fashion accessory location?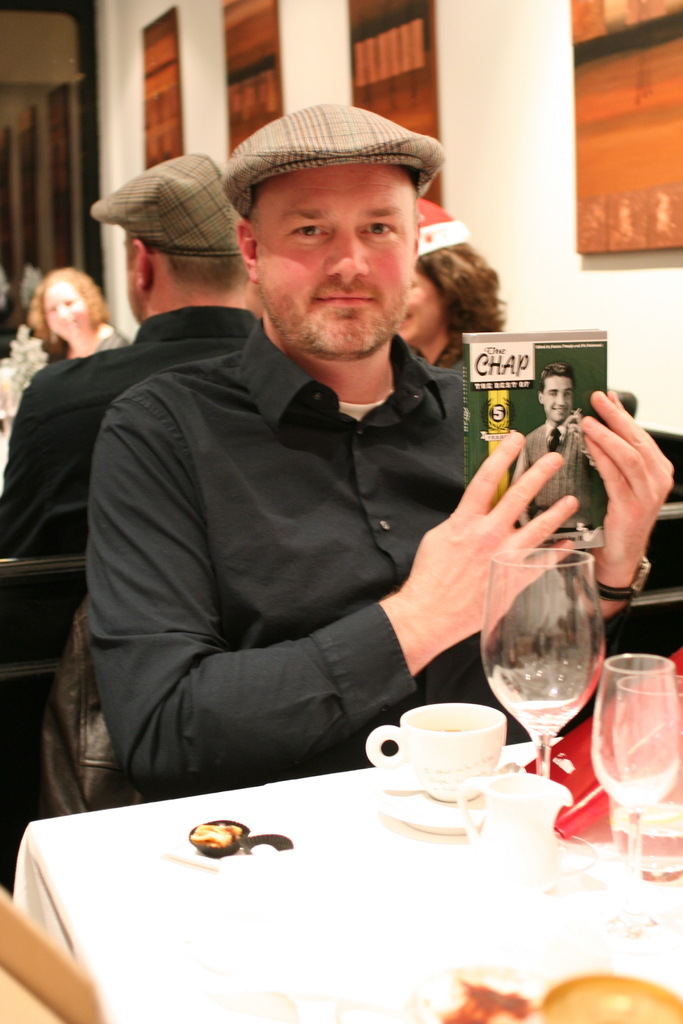
rect(90, 149, 240, 254)
